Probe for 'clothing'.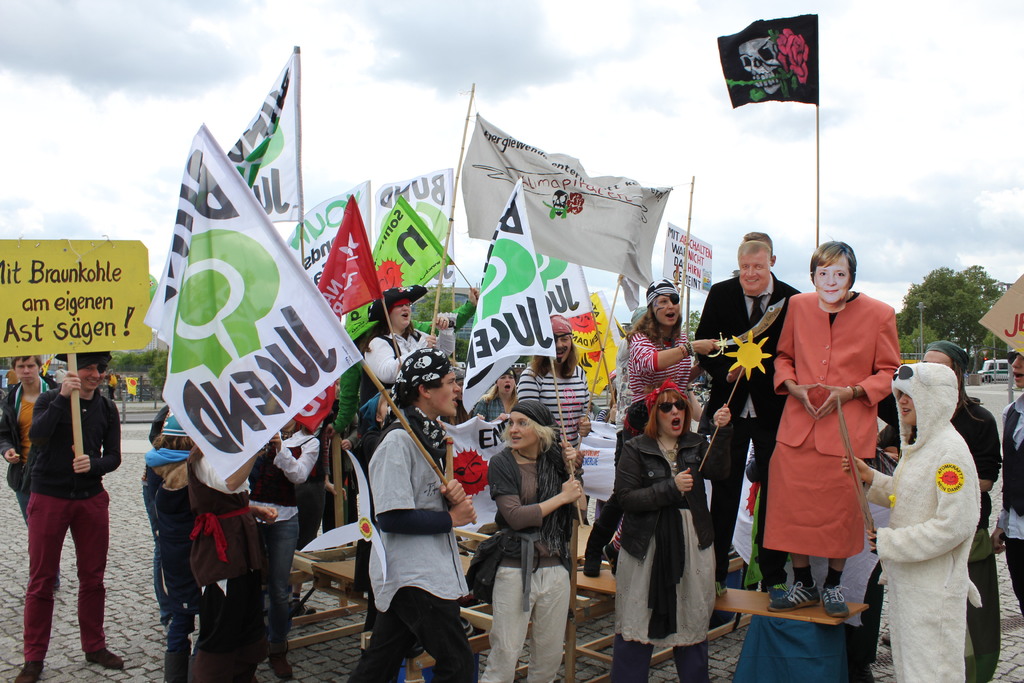
Probe result: box=[514, 366, 603, 464].
